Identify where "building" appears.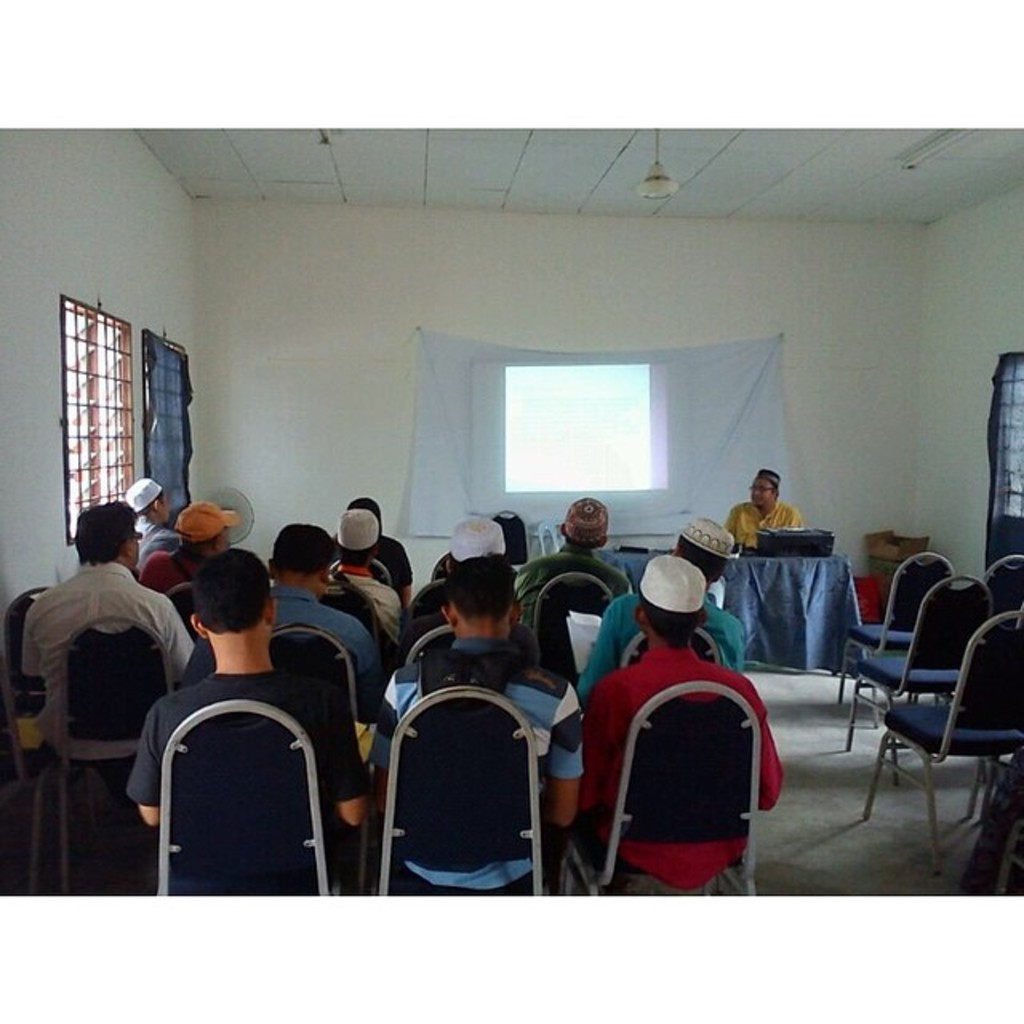
Appears at box(0, 123, 1022, 898).
